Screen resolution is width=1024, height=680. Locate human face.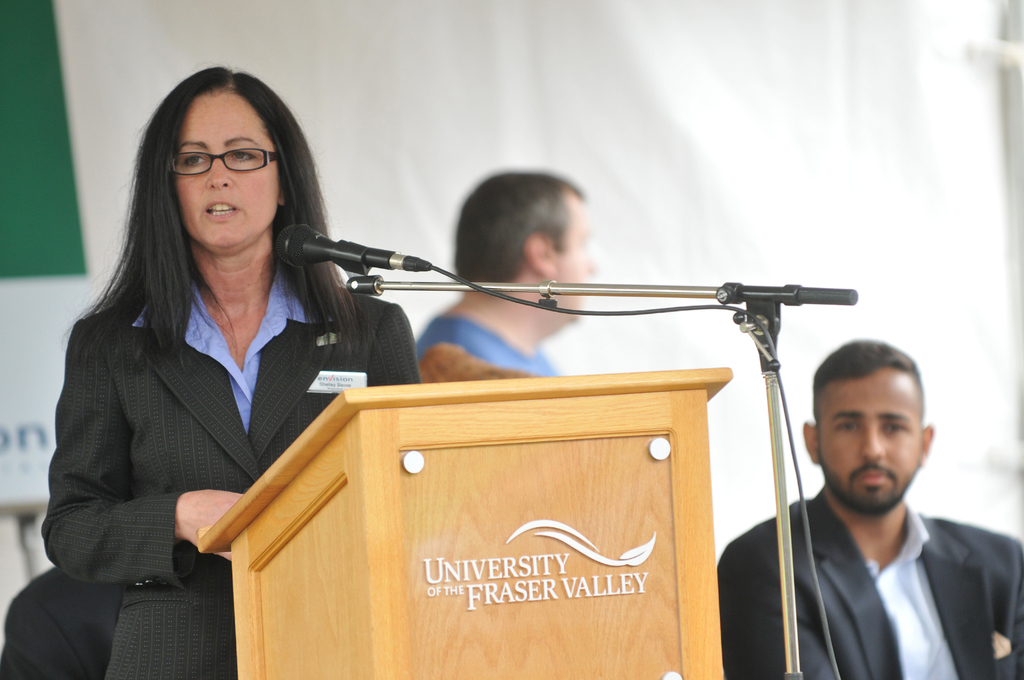
[x1=174, y1=90, x2=280, y2=252].
